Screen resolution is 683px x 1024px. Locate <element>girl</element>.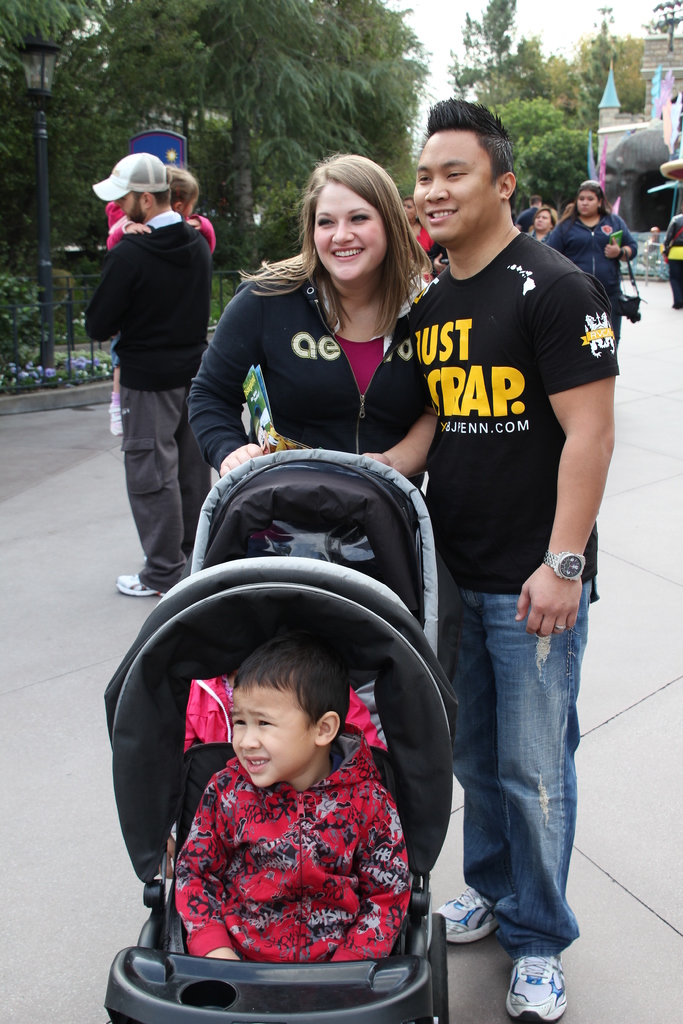
box(186, 154, 434, 491).
